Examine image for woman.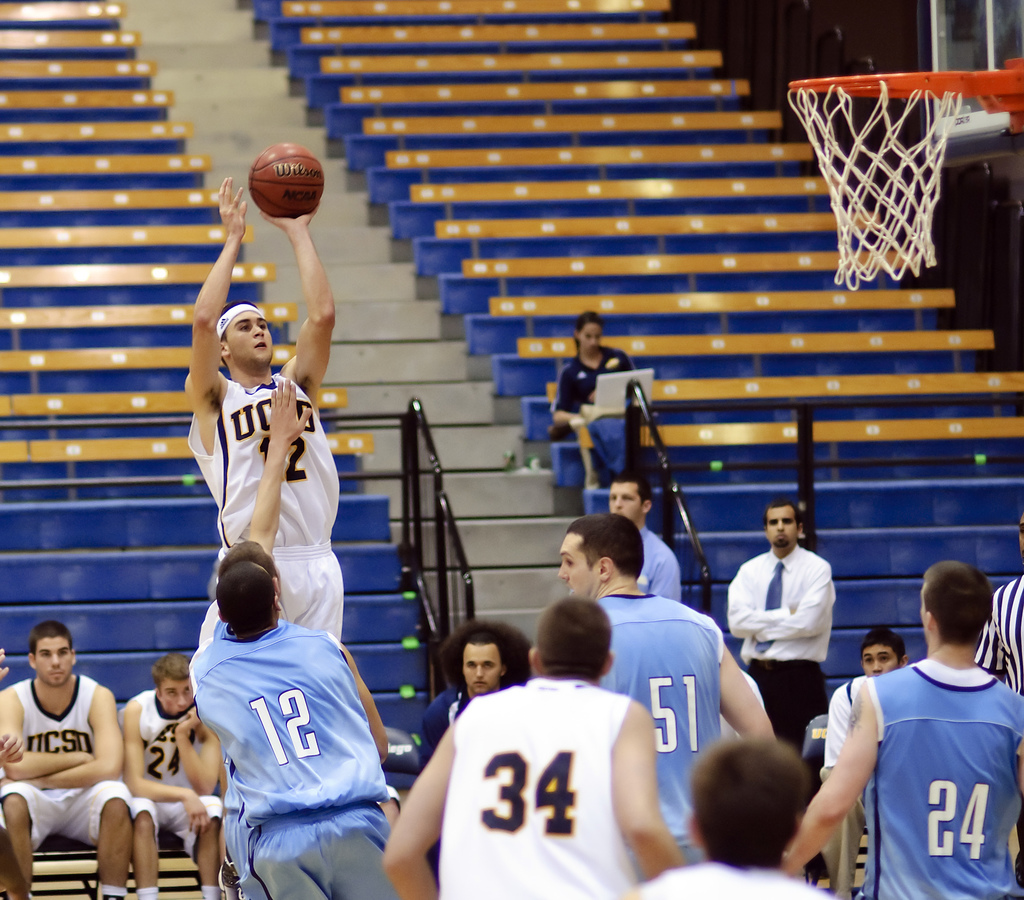
Examination result: box=[551, 307, 641, 482].
